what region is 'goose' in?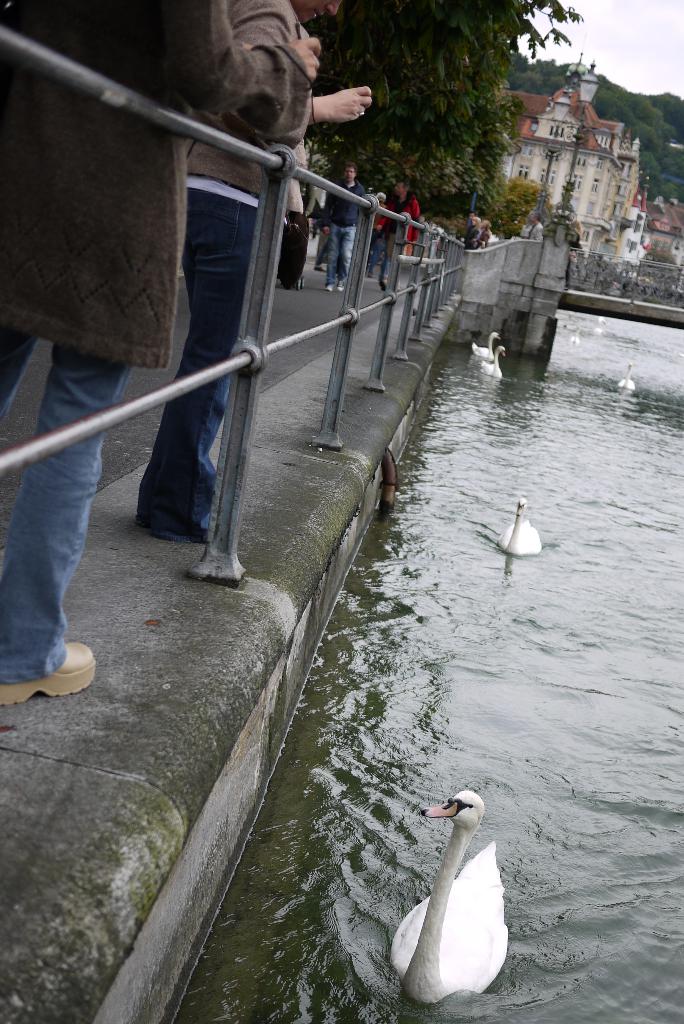
select_region(495, 499, 542, 550).
